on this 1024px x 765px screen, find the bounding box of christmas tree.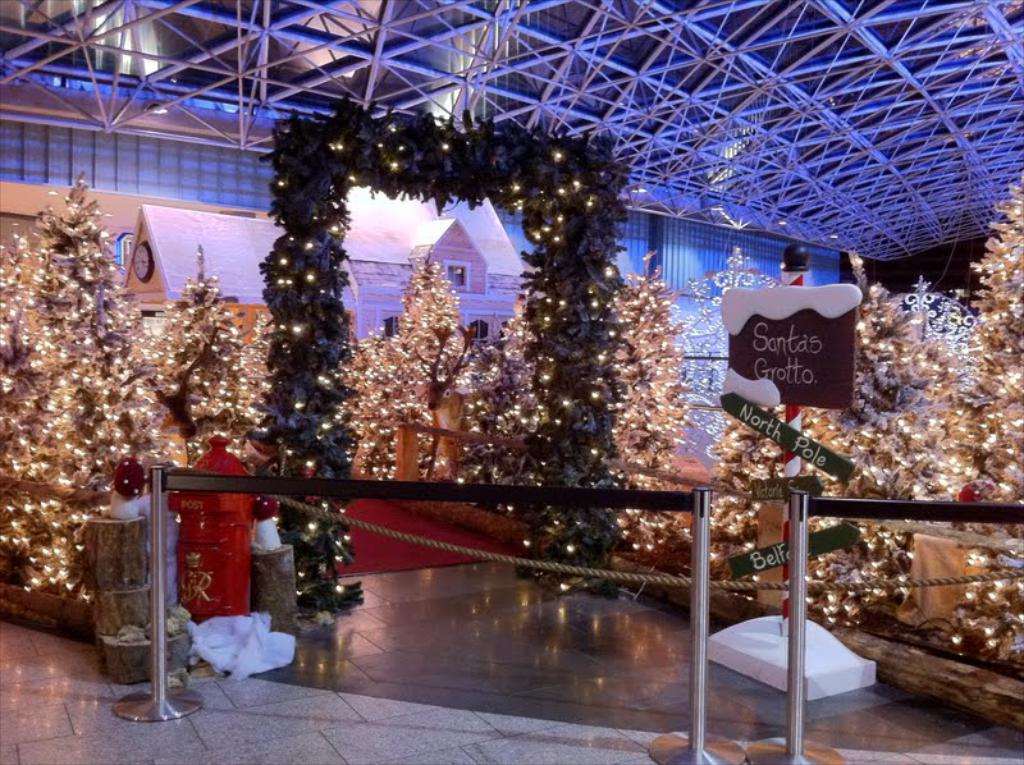
Bounding box: (x1=580, y1=253, x2=682, y2=555).
